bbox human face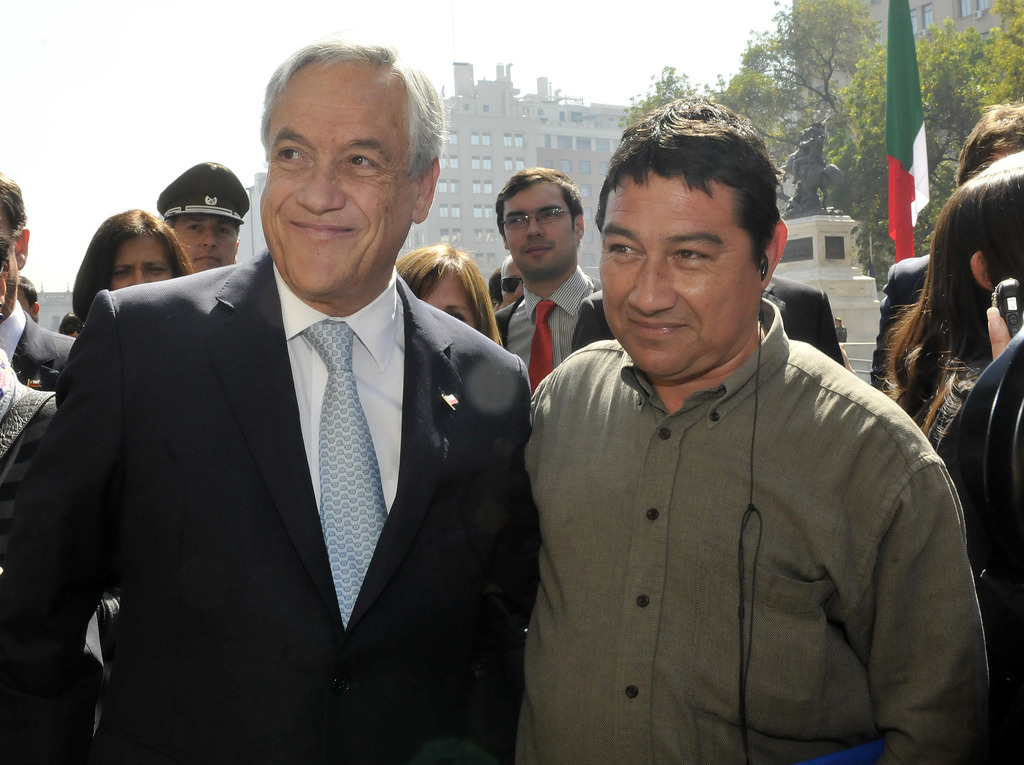
[0,203,19,311]
